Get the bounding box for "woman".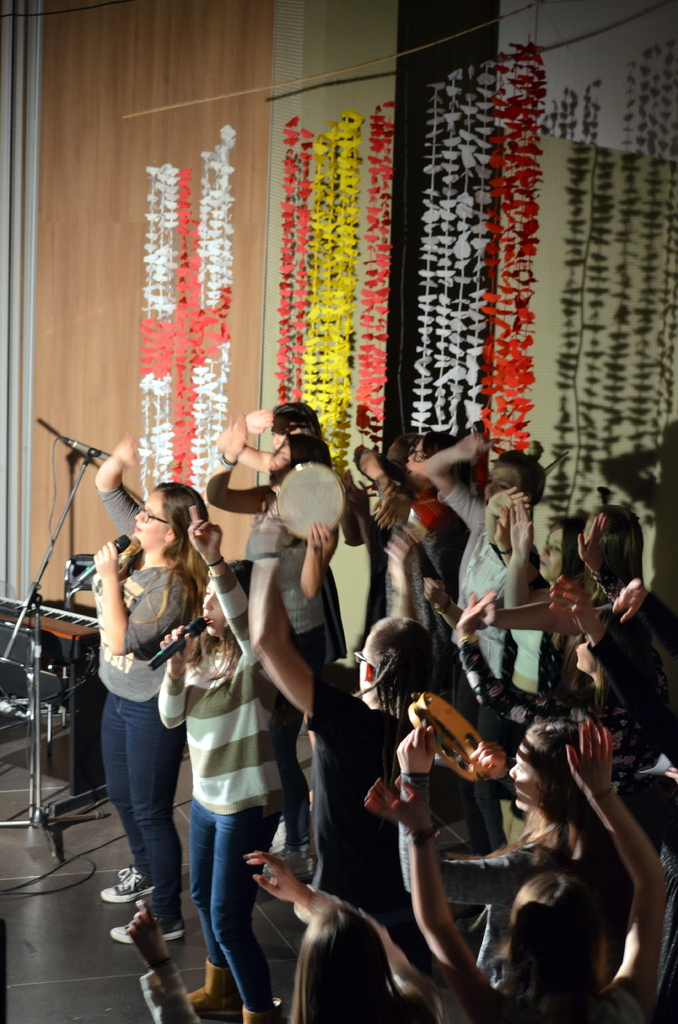
box(193, 435, 342, 896).
